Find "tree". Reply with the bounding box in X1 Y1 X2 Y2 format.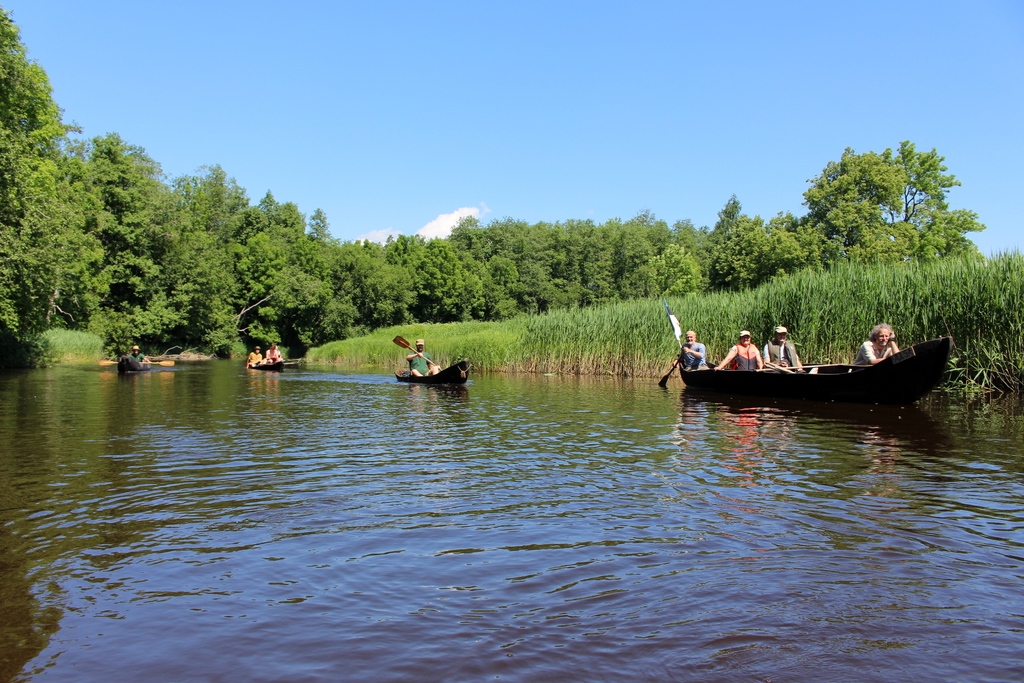
26 107 219 383.
